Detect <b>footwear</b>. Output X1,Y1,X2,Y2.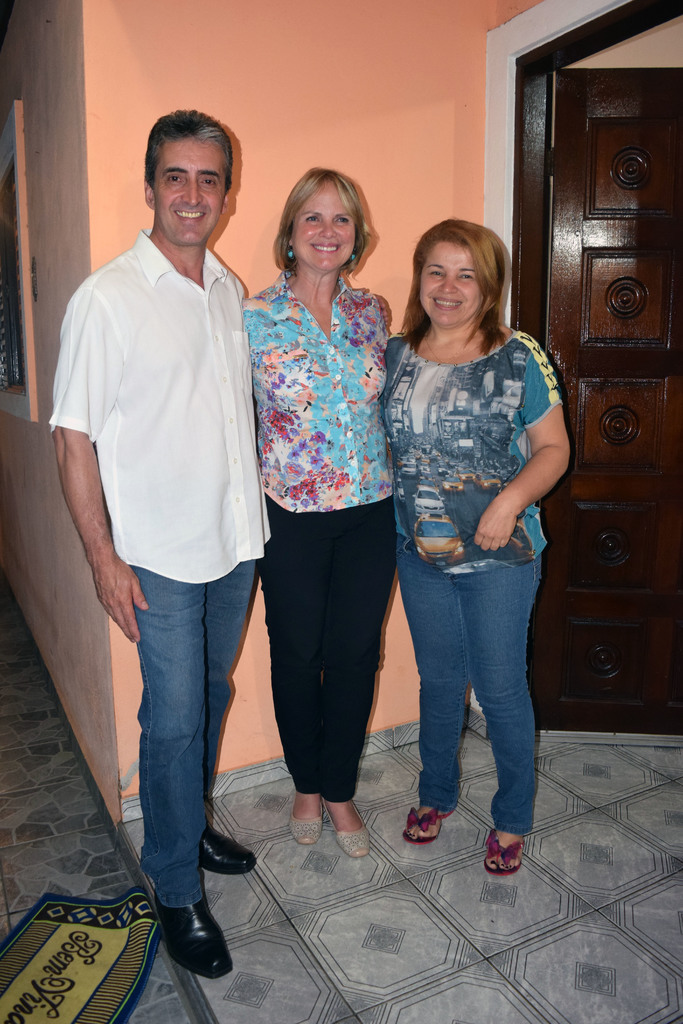
193,822,256,879.
